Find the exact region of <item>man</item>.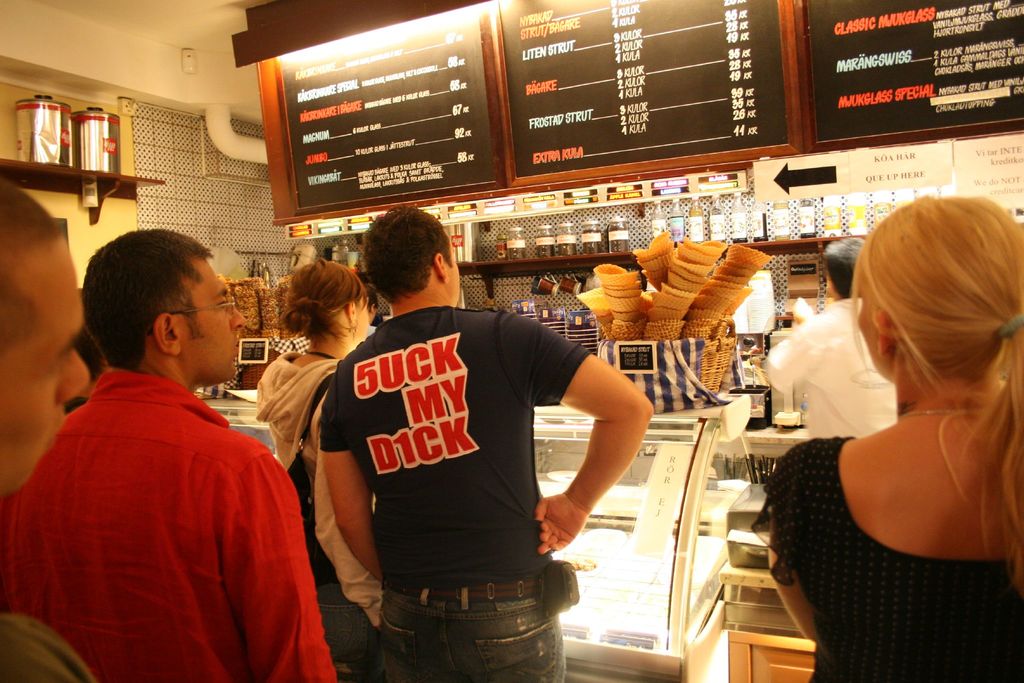
Exact region: rect(762, 229, 903, 452).
